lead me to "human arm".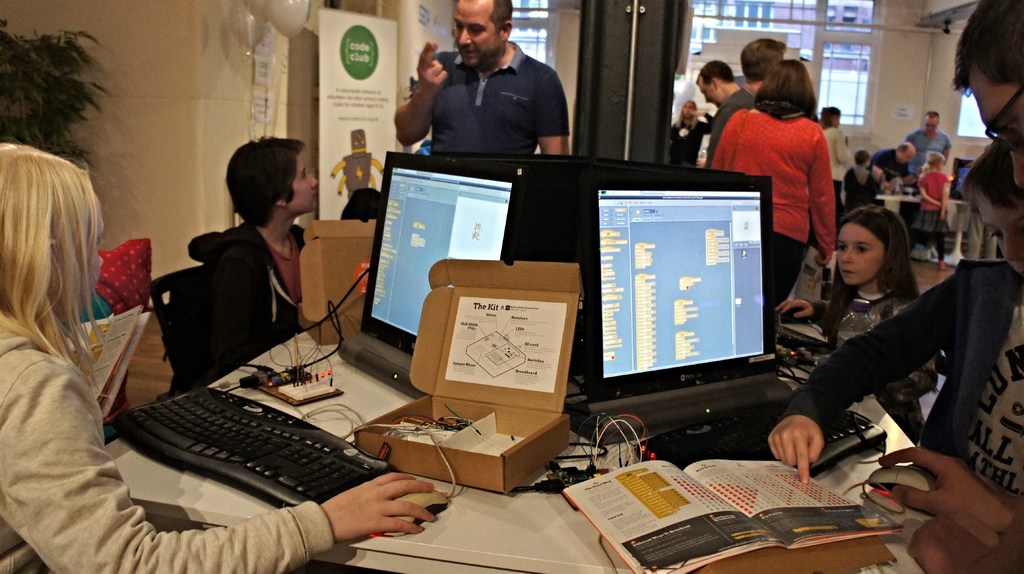
Lead to (x1=1, y1=355, x2=436, y2=573).
